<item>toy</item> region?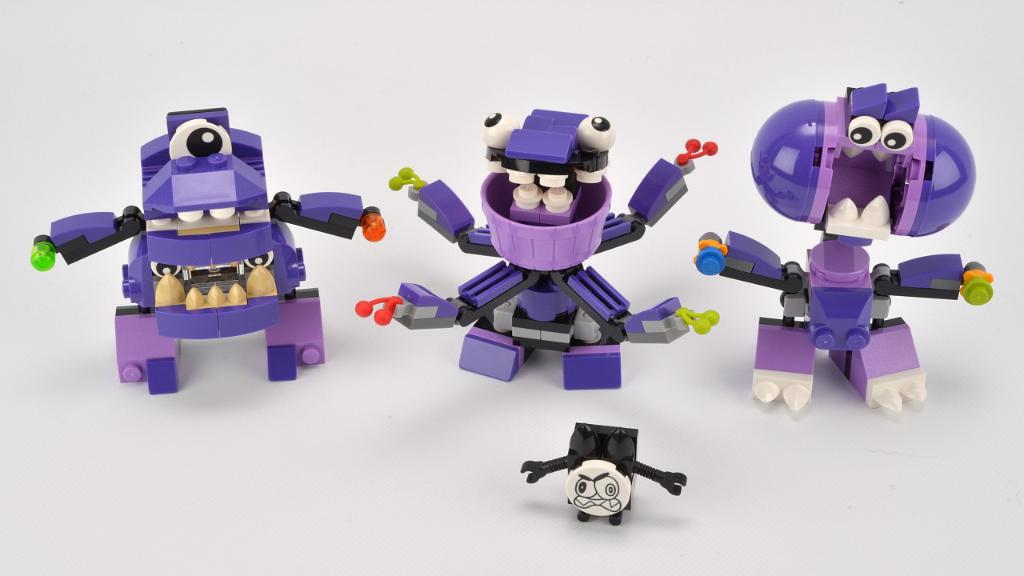
55,106,369,383
